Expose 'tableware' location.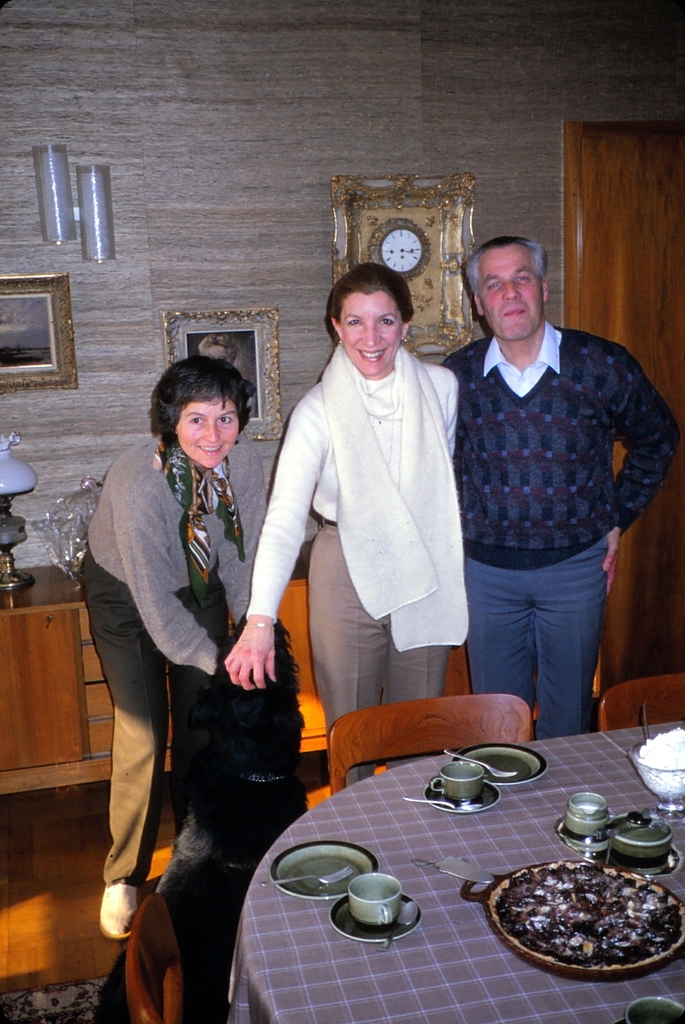
Exposed at pyautogui.locateOnScreen(562, 792, 608, 835).
